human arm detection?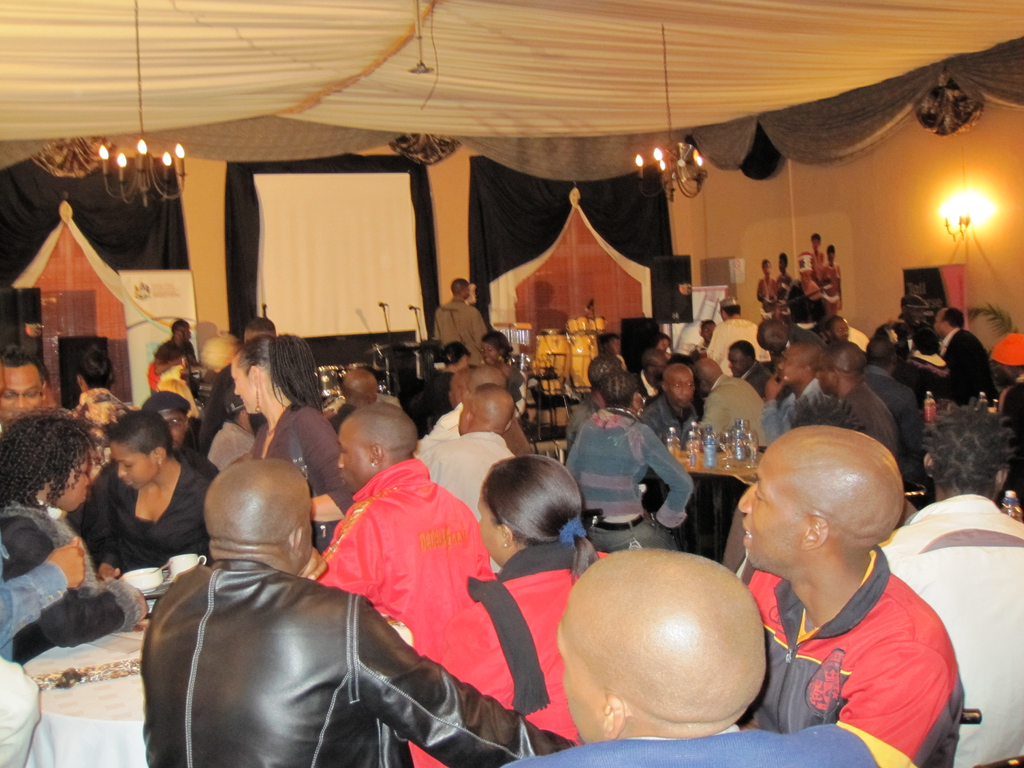
locate(693, 387, 732, 438)
